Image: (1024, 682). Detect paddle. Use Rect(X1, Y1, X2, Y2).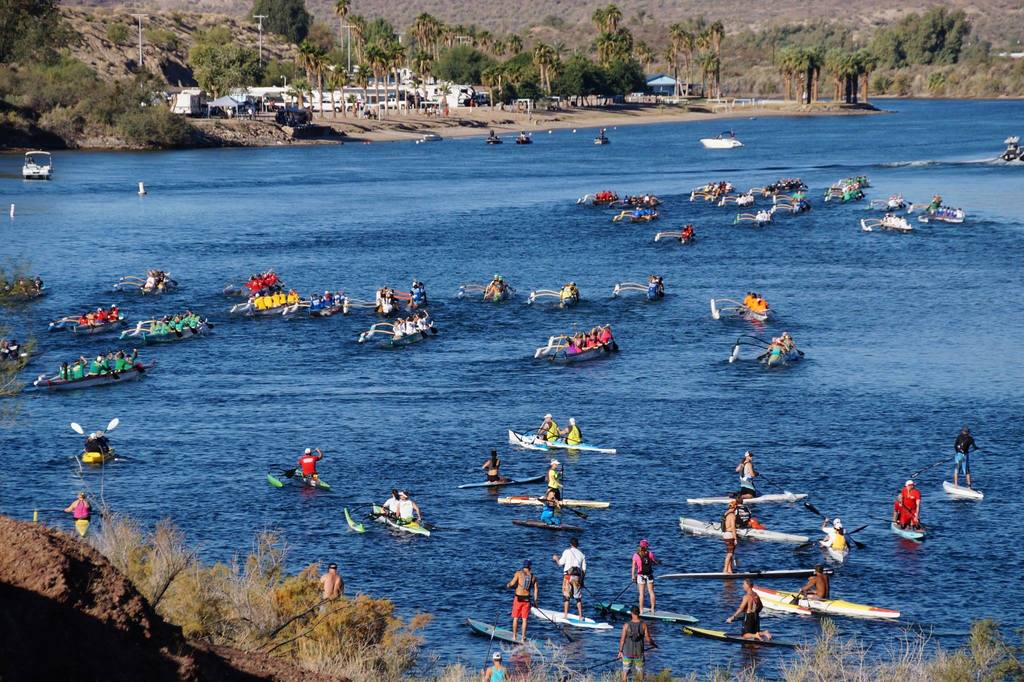
Rect(800, 523, 868, 552).
